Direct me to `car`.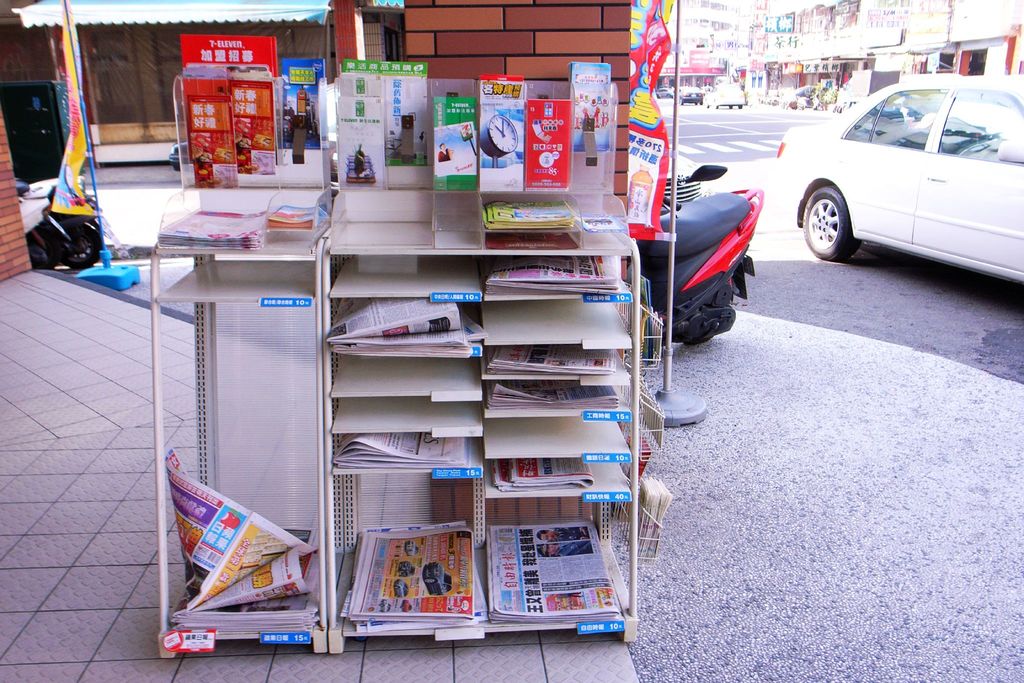
Direction: {"x1": 657, "y1": 89, "x2": 671, "y2": 97}.
